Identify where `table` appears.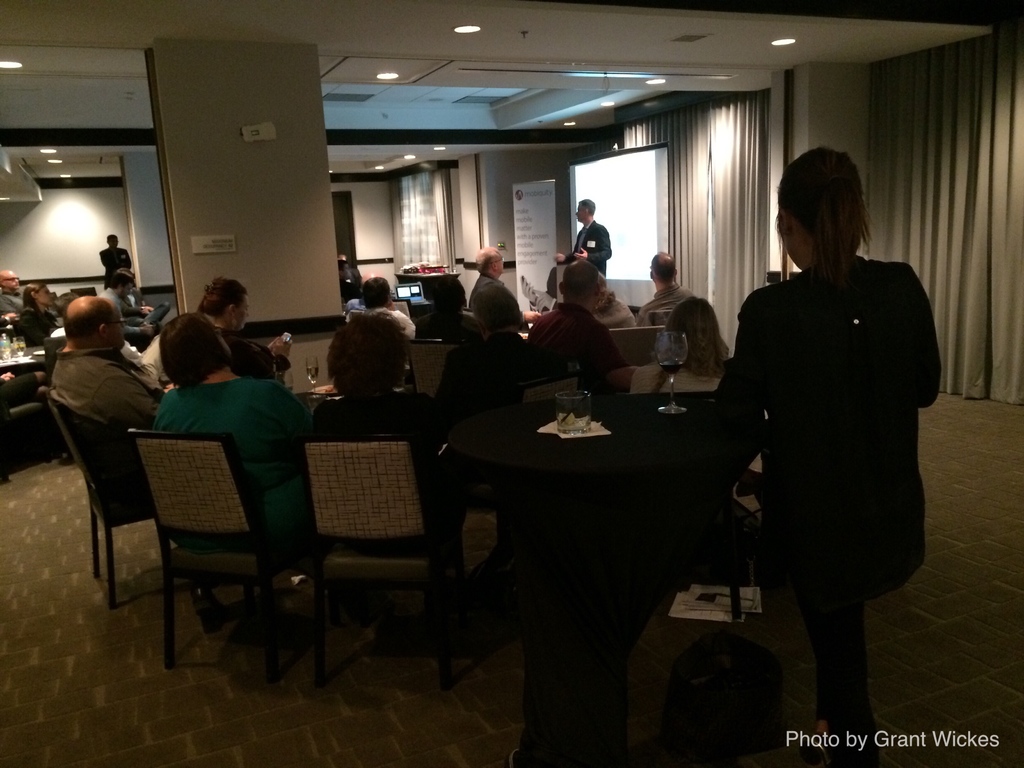
Appears at bbox=(525, 323, 668, 364).
